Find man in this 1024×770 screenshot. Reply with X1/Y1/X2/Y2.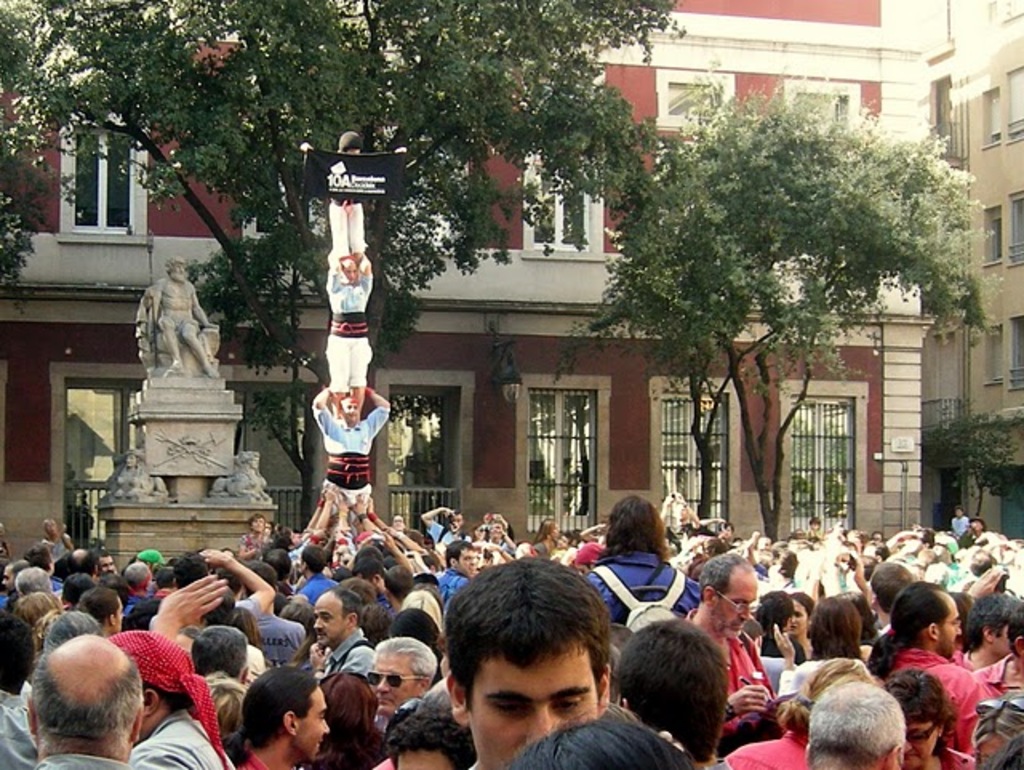
0/559/32/602.
